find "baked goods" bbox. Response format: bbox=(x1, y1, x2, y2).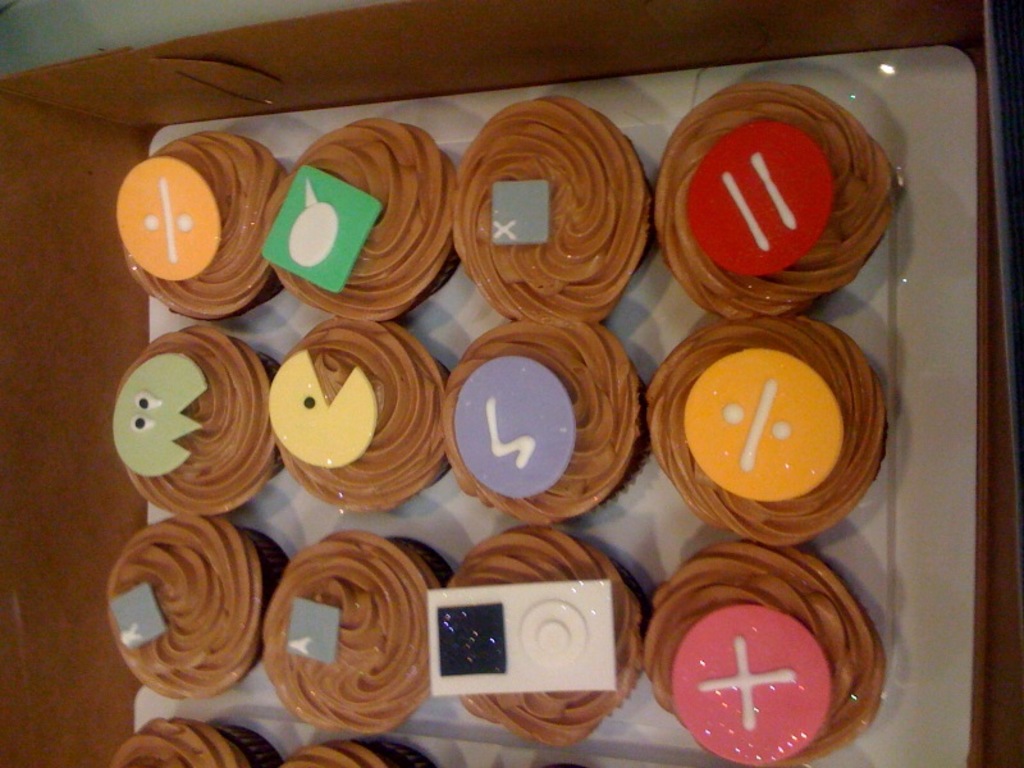
bbox=(111, 316, 287, 521).
